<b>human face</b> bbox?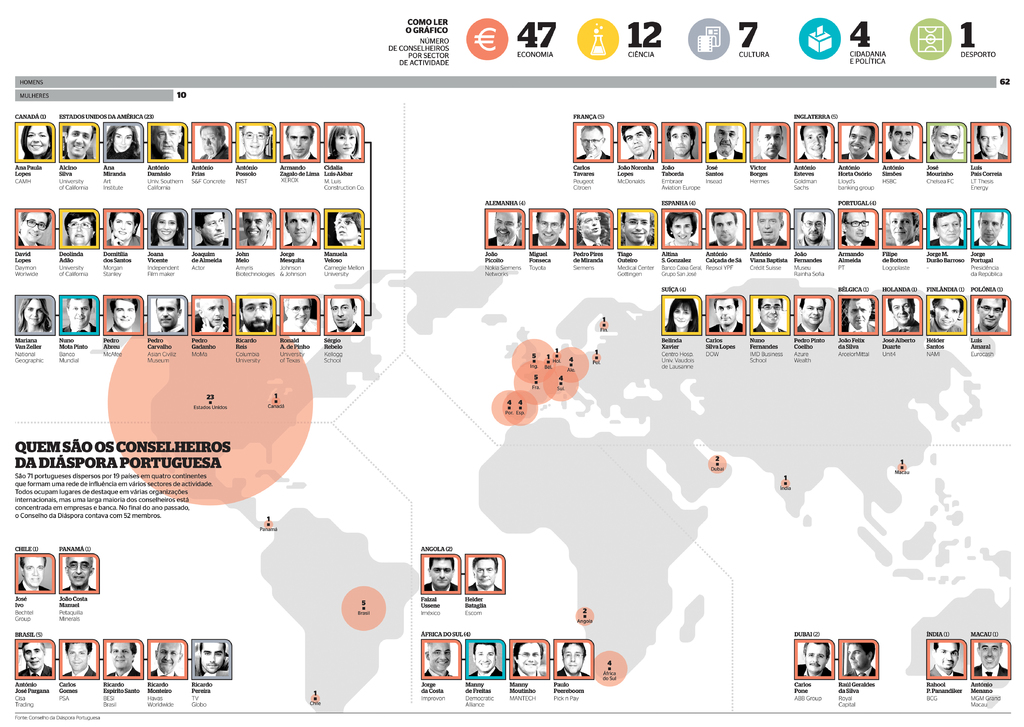
bbox=[24, 126, 47, 156]
